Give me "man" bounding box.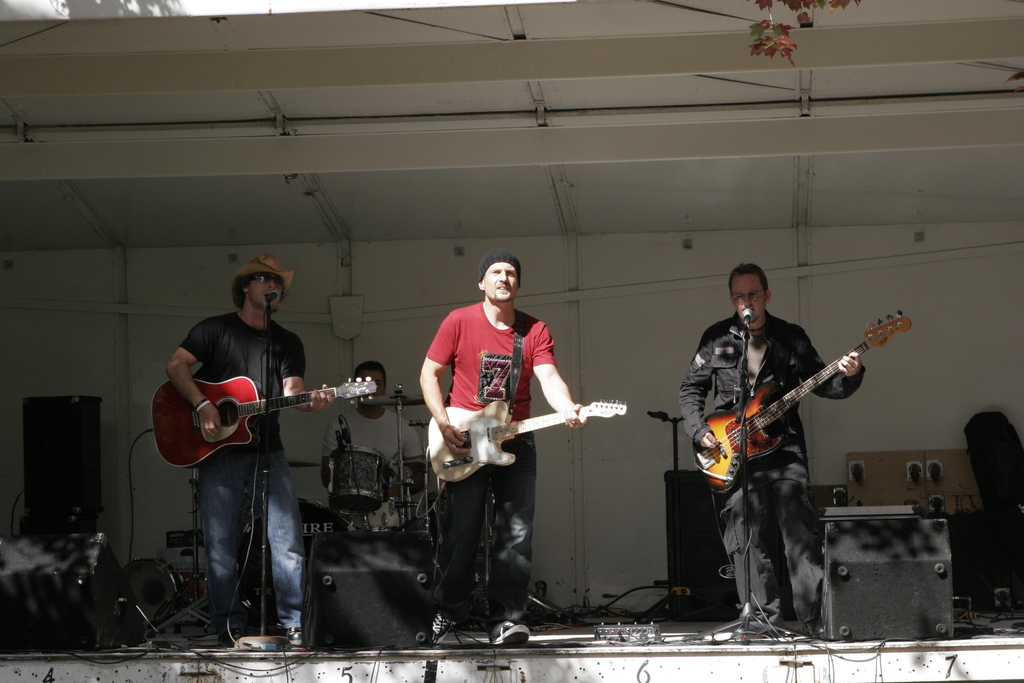
(x1=158, y1=249, x2=337, y2=634).
